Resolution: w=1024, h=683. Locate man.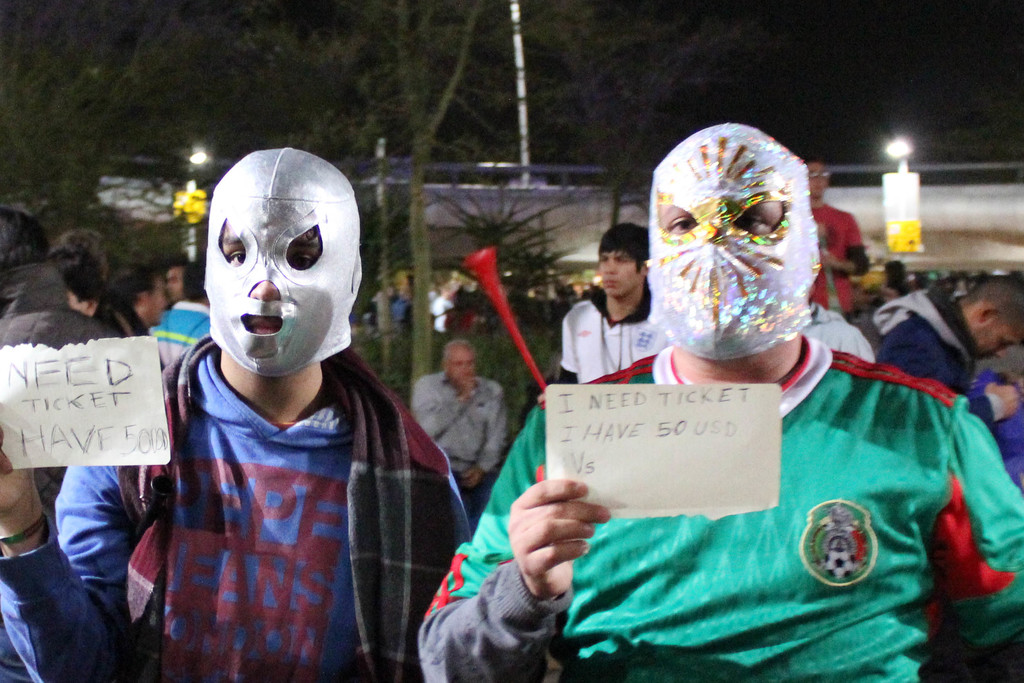
867/276/1023/425.
